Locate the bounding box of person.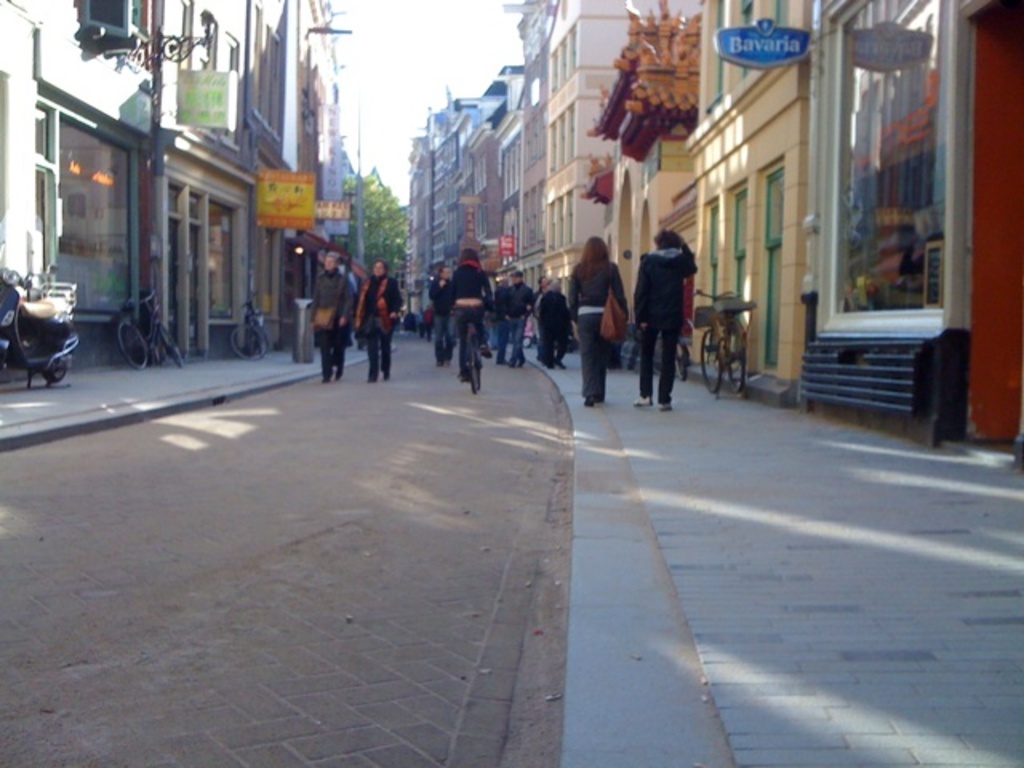
Bounding box: <box>635,221,702,405</box>.
